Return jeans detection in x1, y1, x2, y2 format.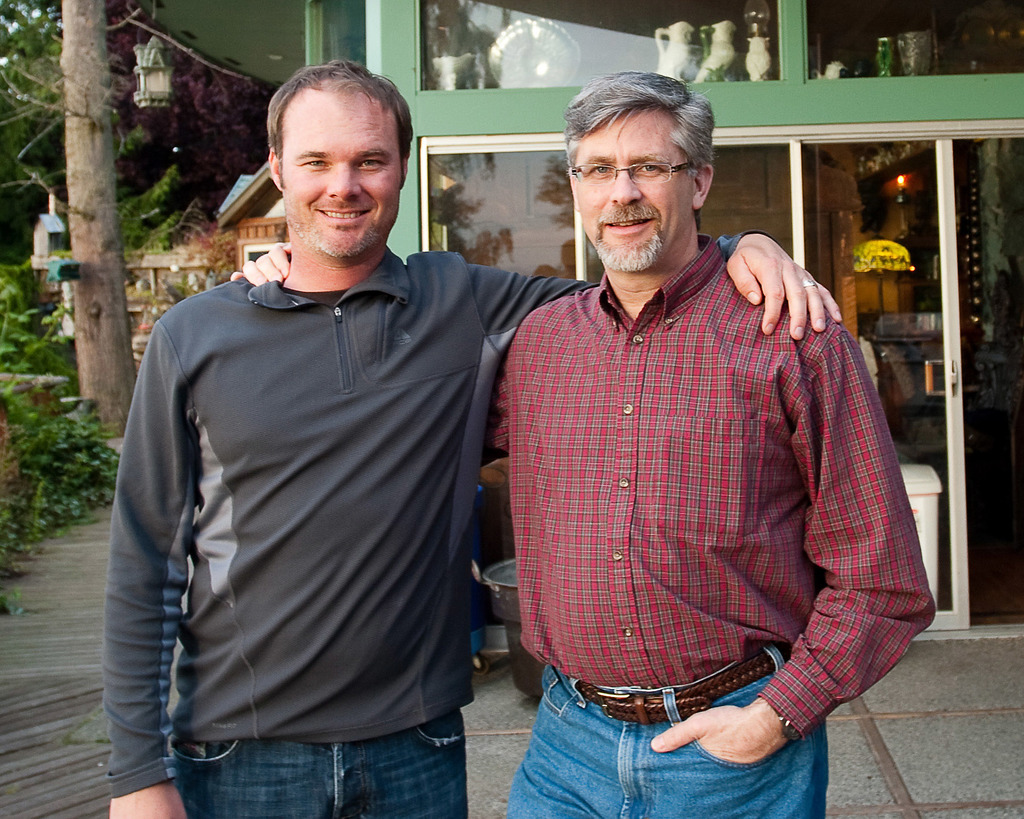
170, 706, 468, 818.
